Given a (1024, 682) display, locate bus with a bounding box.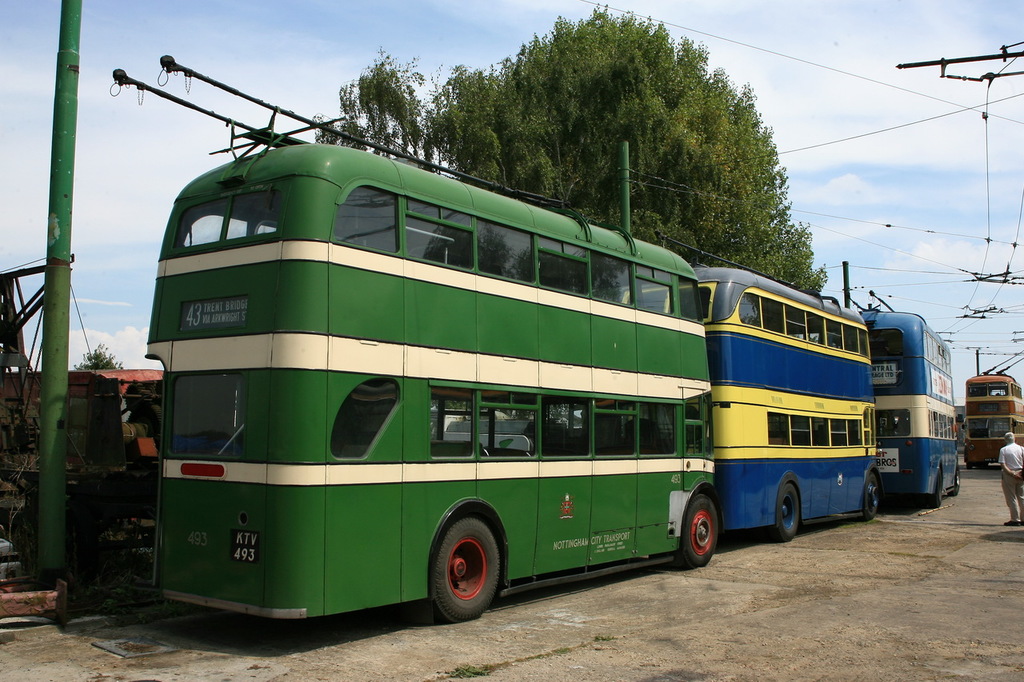
Located: [126, 54, 714, 624].
